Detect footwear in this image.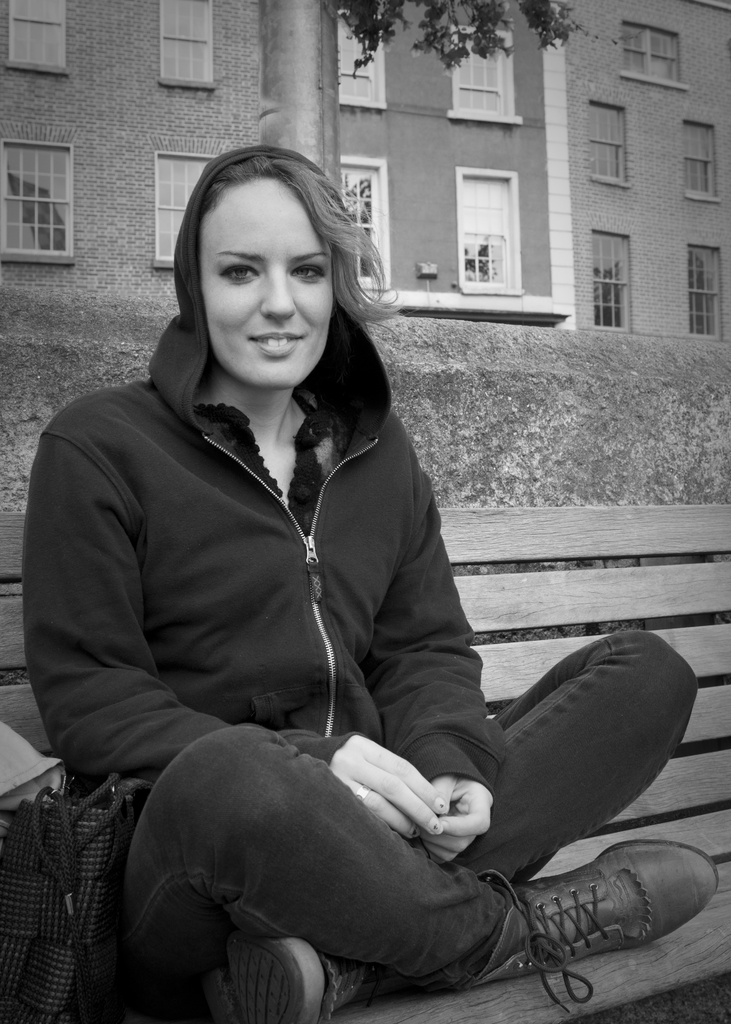
Detection: [469,830,726,1021].
